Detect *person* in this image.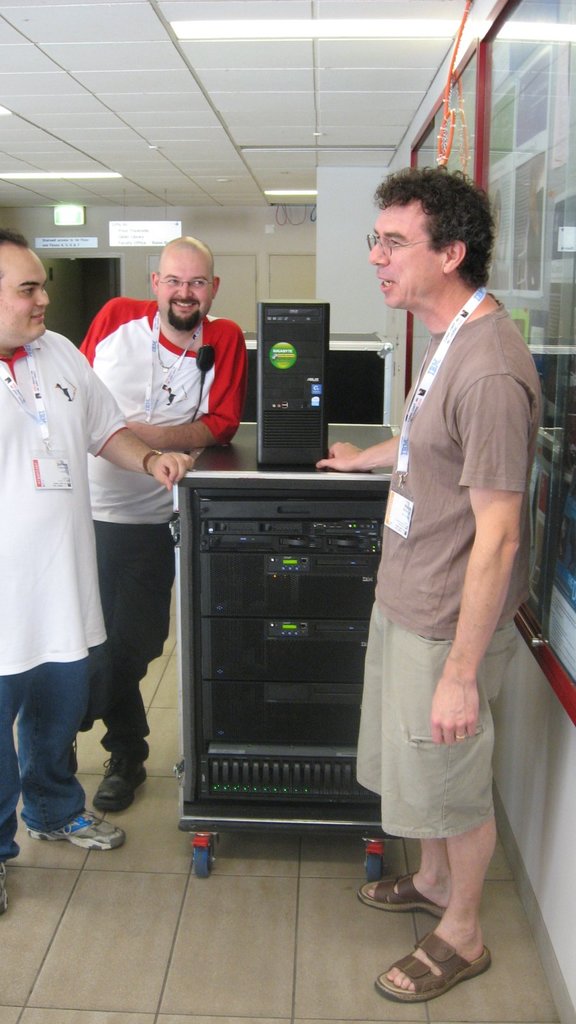
Detection: select_region(0, 228, 183, 903).
